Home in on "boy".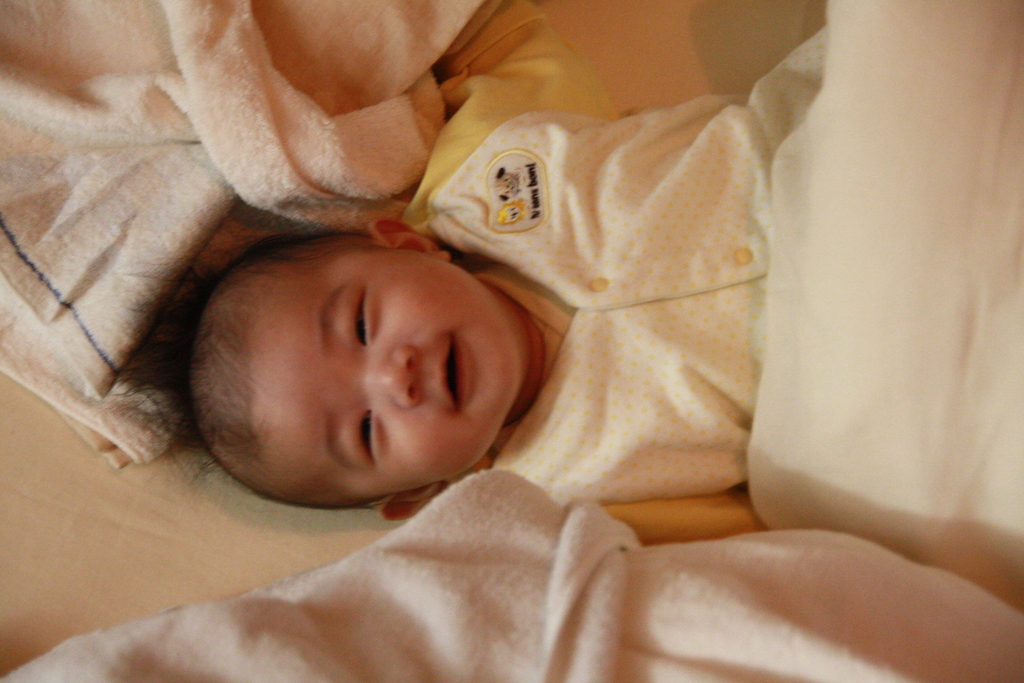
Homed in at 99, 46, 824, 616.
